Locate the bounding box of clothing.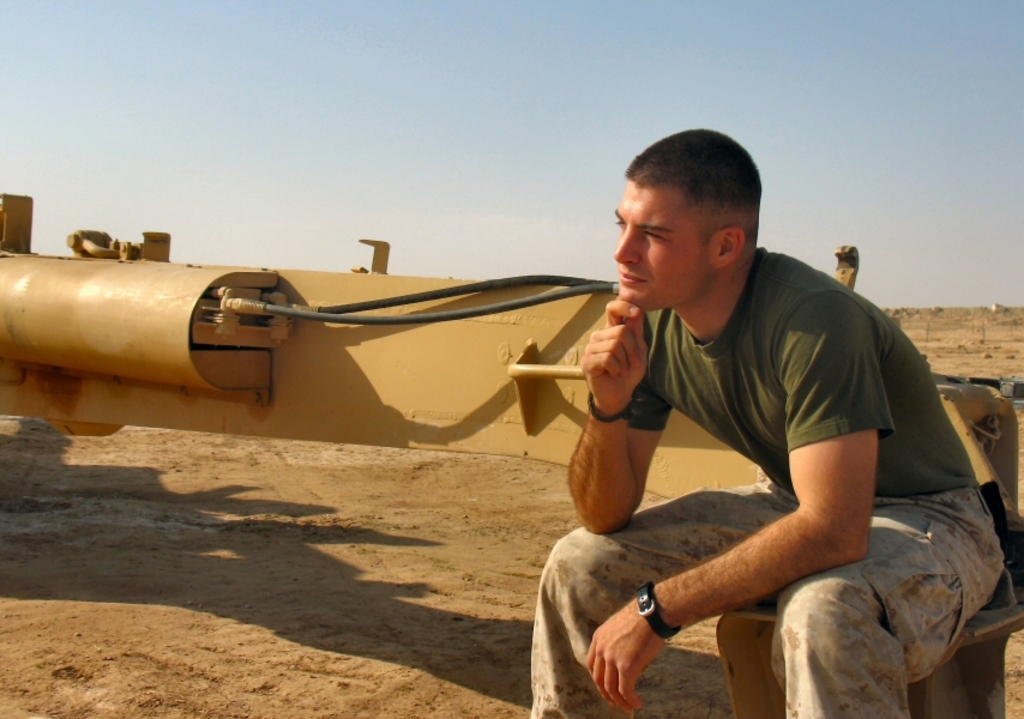
Bounding box: <bbox>621, 242, 977, 501</bbox>.
